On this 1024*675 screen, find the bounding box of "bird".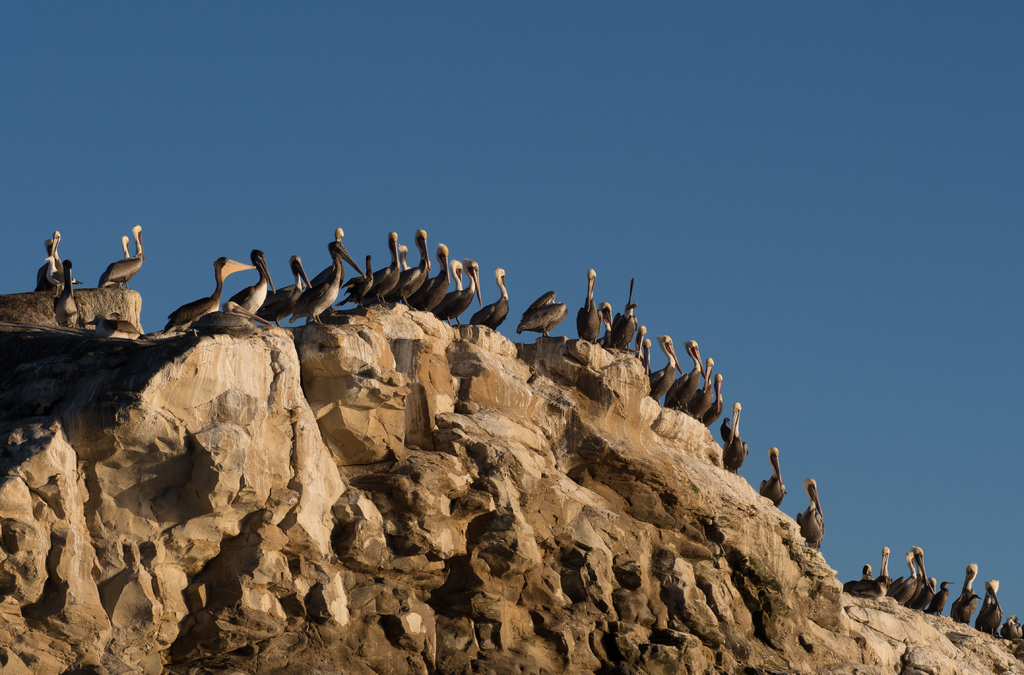
Bounding box: box=[923, 574, 938, 612].
